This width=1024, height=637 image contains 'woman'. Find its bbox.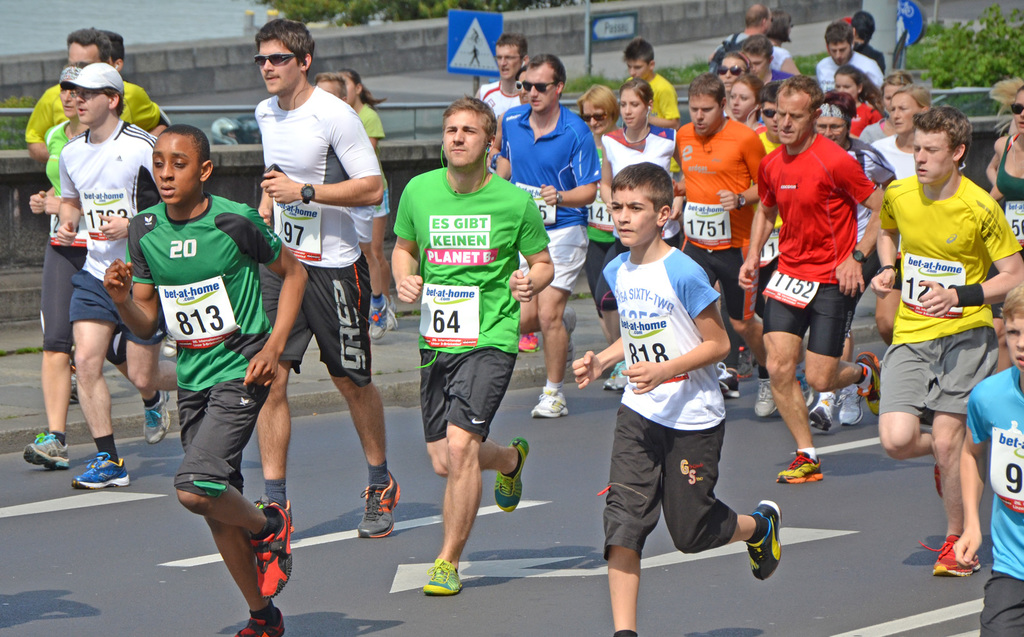
l=598, t=61, r=686, b=265.
